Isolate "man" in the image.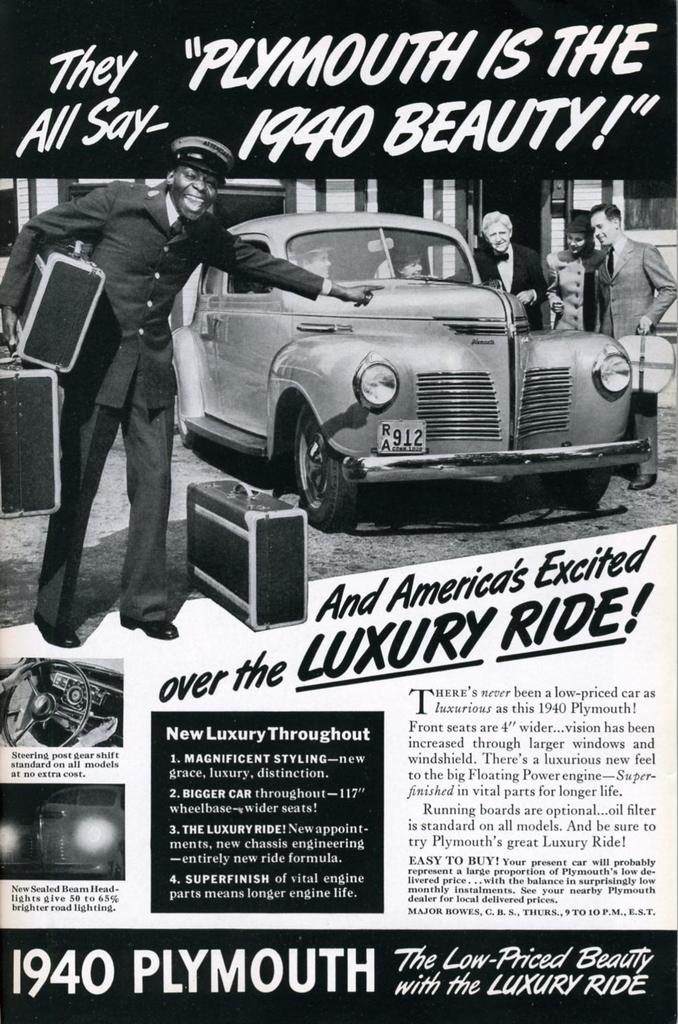
Isolated region: 578, 210, 677, 489.
